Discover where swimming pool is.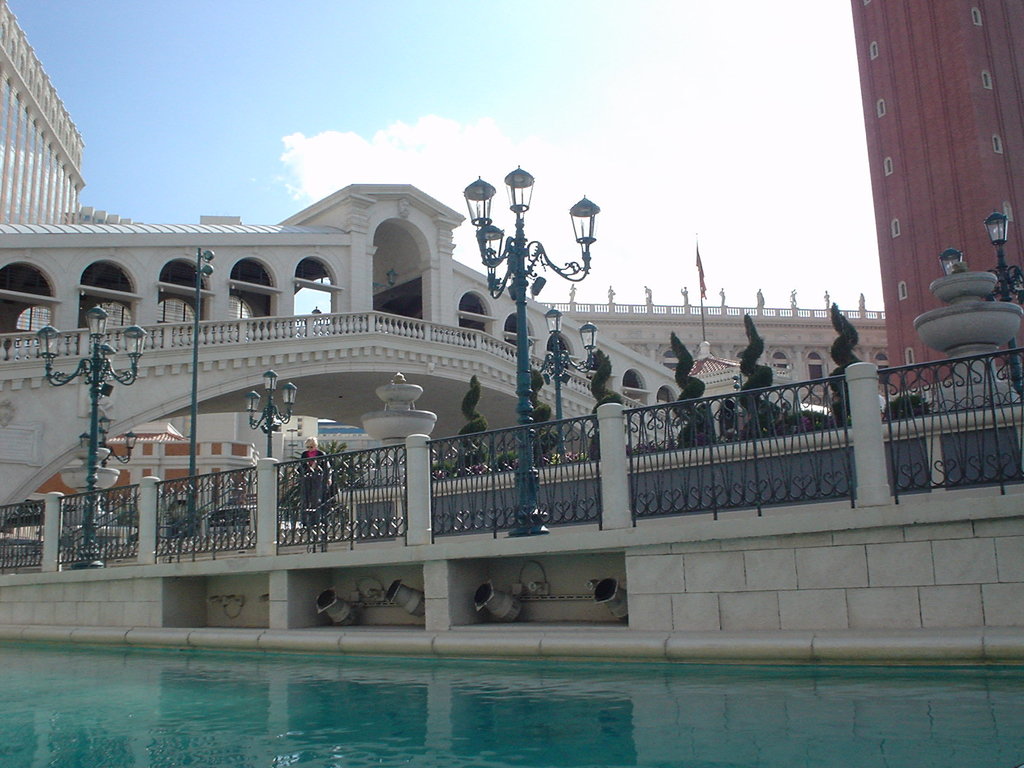
Discovered at detection(0, 626, 1023, 767).
